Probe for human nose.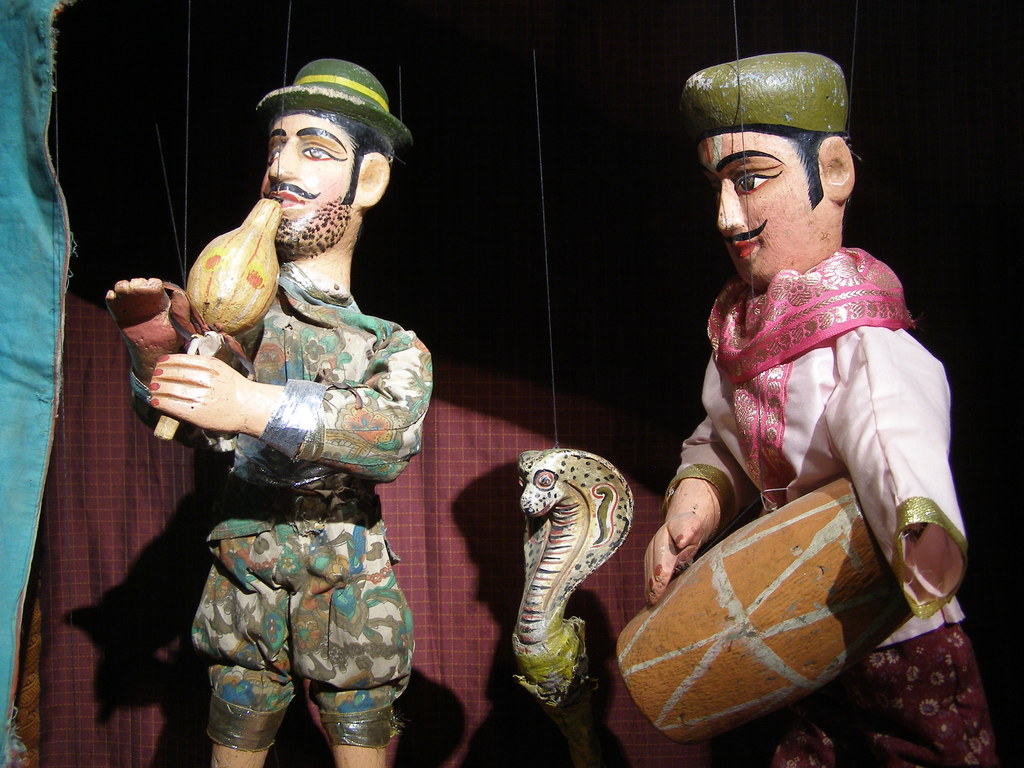
Probe result: Rect(716, 179, 744, 234).
